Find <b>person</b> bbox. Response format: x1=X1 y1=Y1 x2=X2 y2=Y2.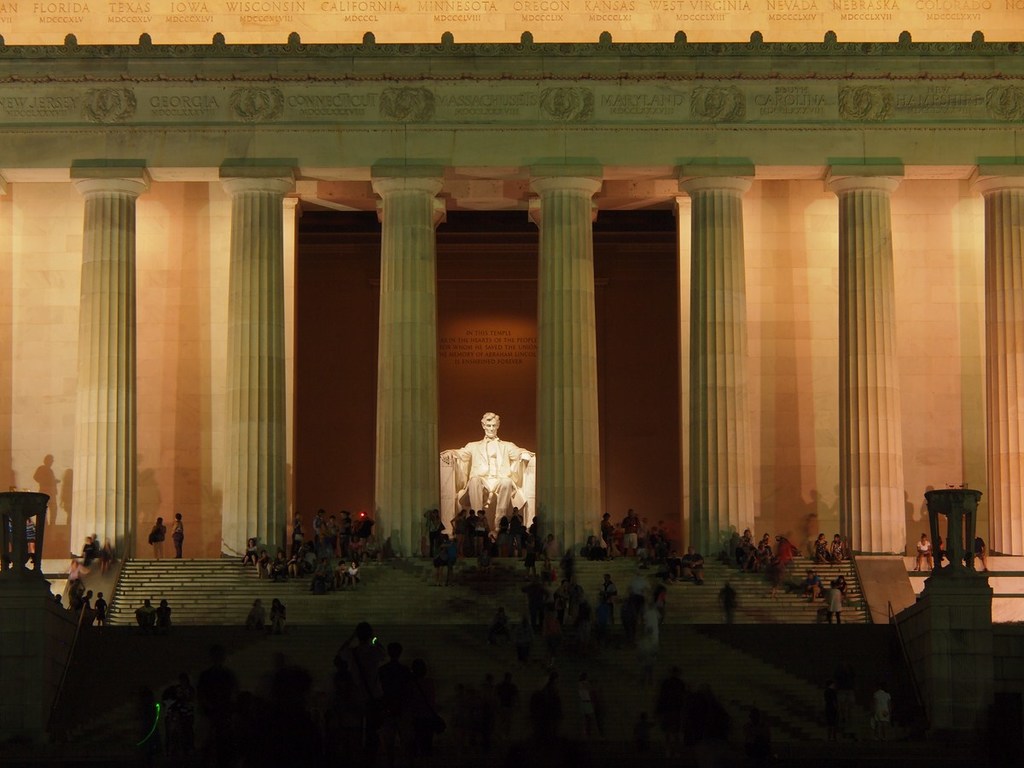
x1=914 y1=531 x2=935 y2=571.
